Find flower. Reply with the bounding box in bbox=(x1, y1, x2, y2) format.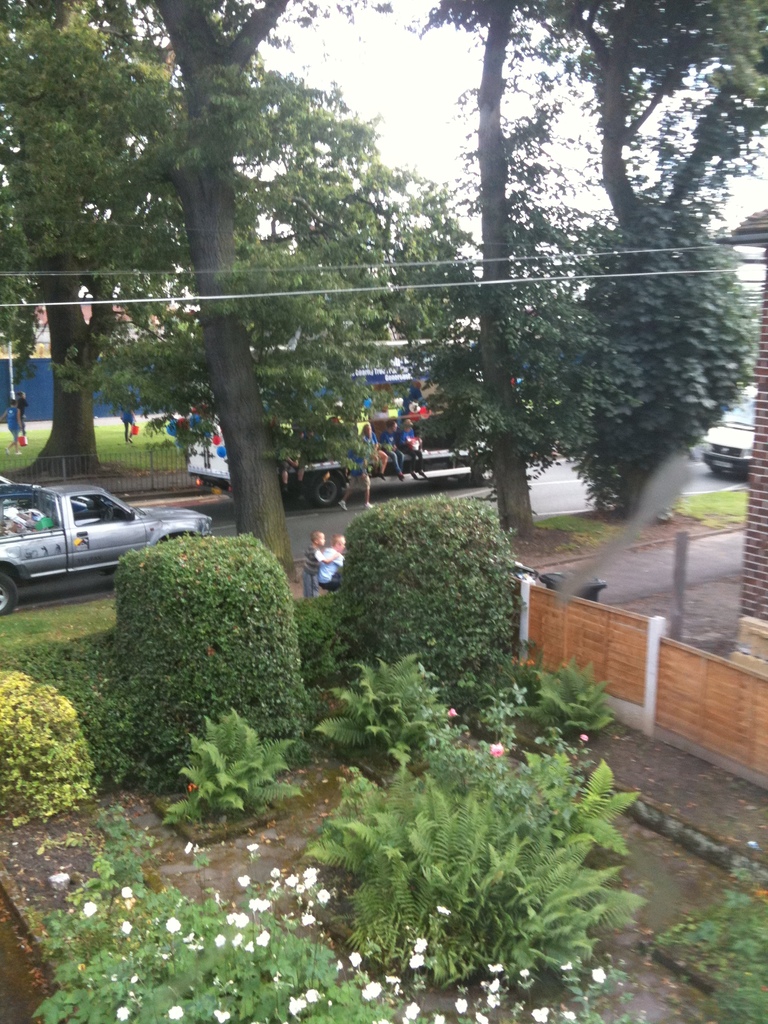
bbox=(168, 1003, 184, 1022).
